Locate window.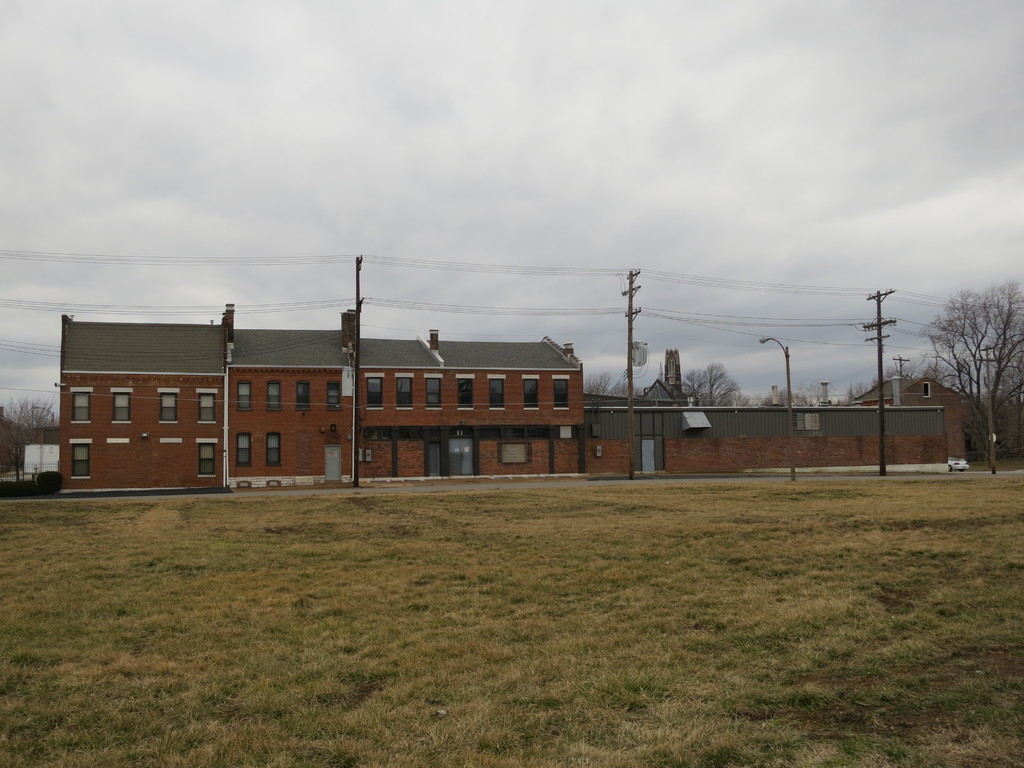
Bounding box: BBox(456, 374, 477, 412).
